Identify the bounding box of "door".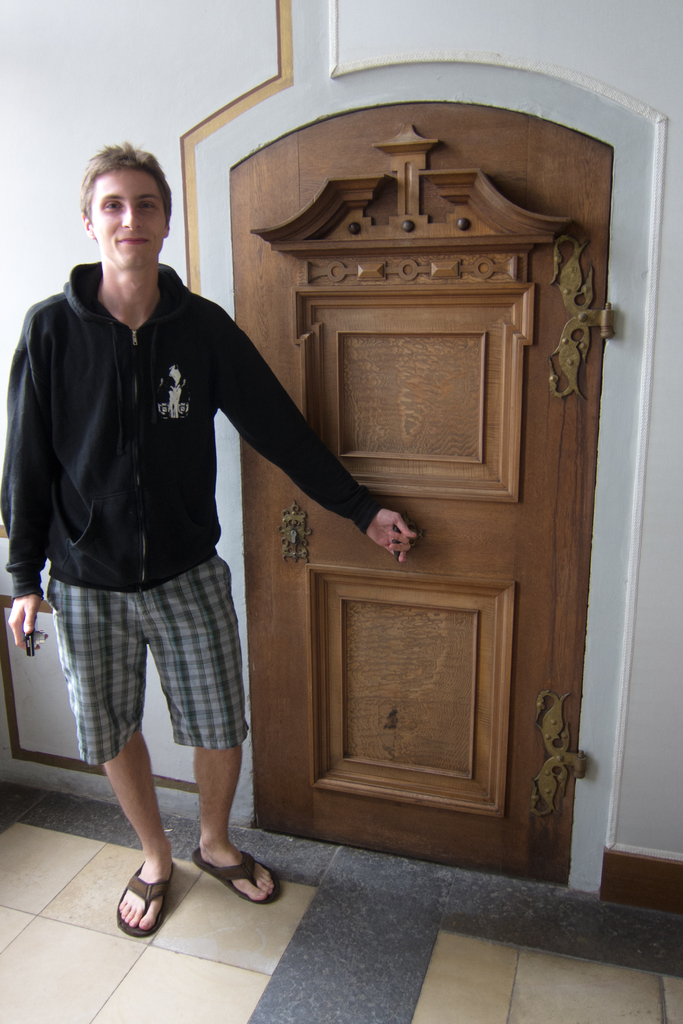
(left=220, top=117, right=622, bottom=887).
